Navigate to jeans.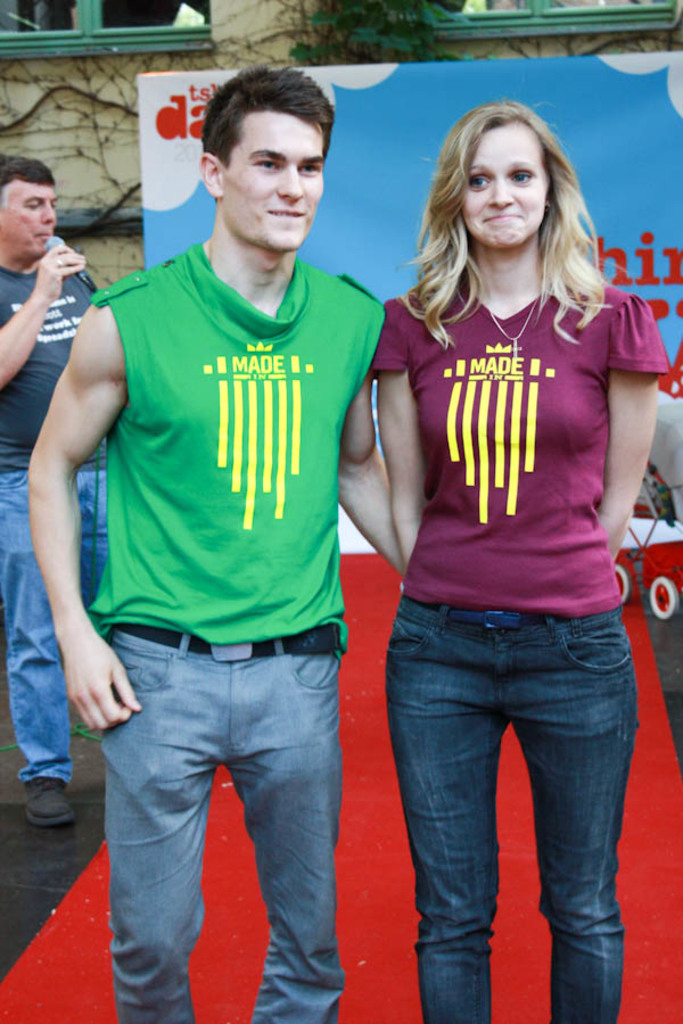
Navigation target: rect(2, 469, 106, 786).
